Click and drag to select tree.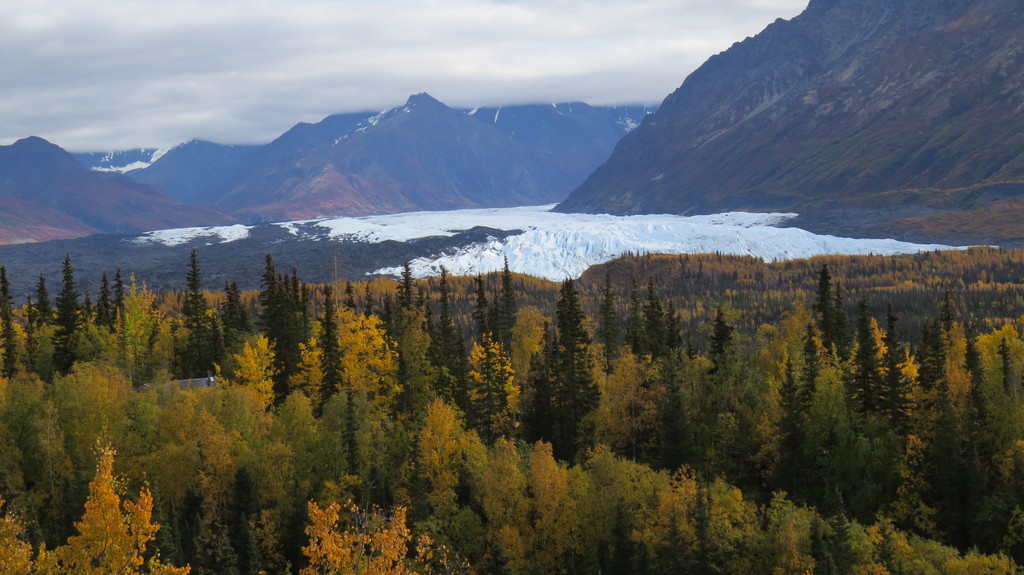
Selection: (419,285,426,303).
